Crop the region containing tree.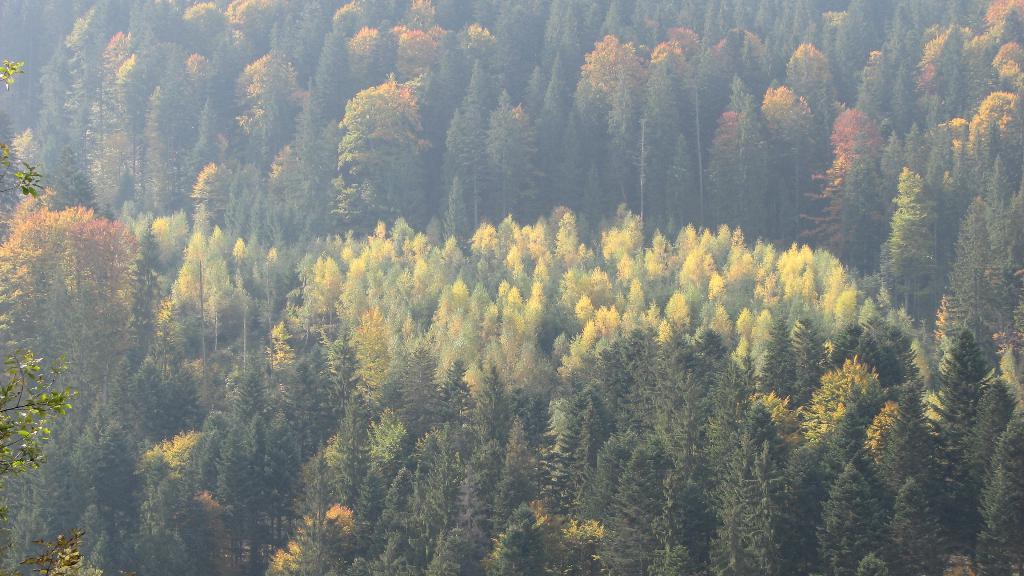
Crop region: {"x1": 906, "y1": 15, "x2": 990, "y2": 138}.
